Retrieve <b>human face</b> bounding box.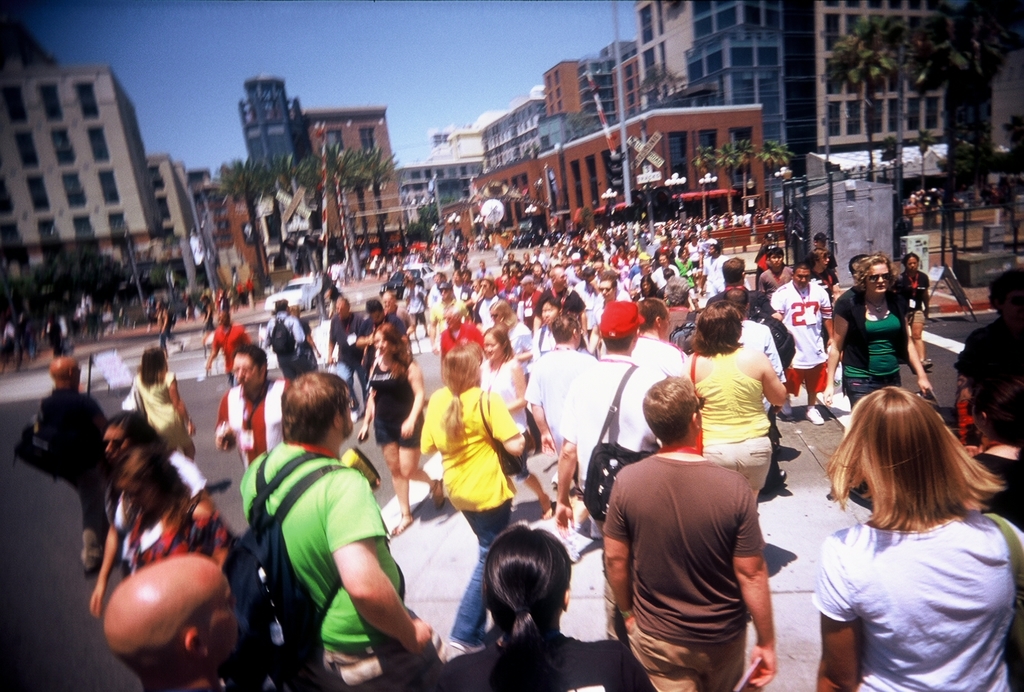
Bounding box: (868, 260, 890, 292).
